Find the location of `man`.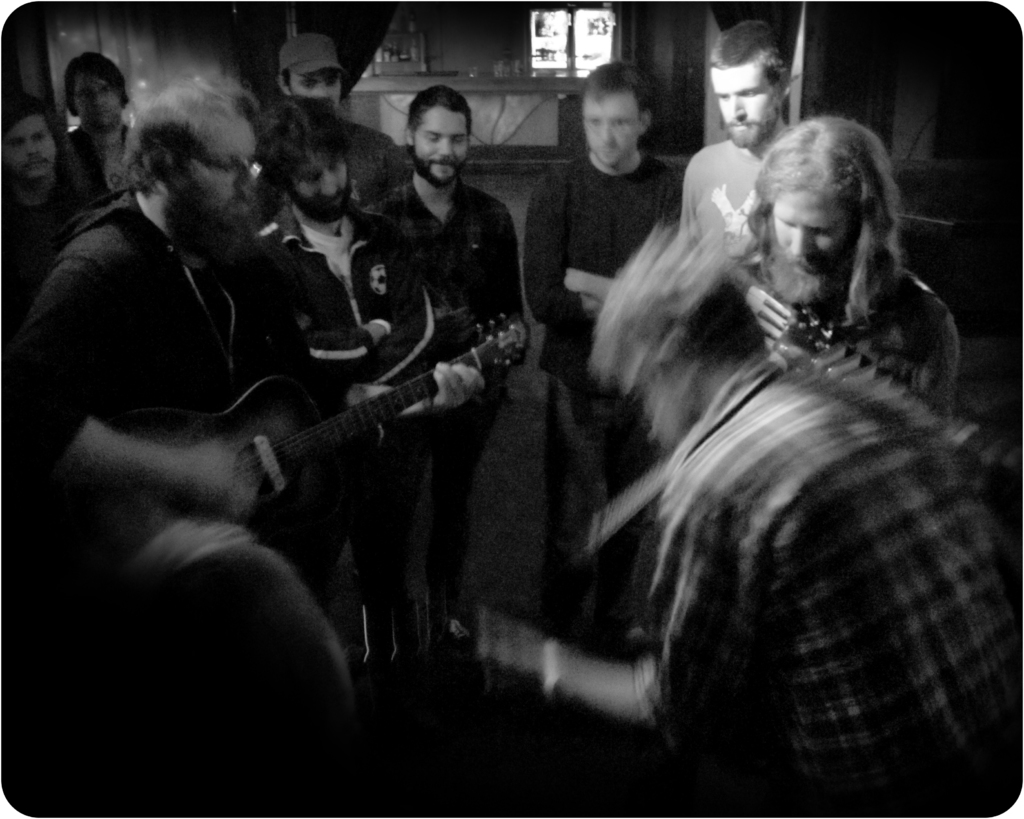
Location: (444, 209, 1016, 816).
